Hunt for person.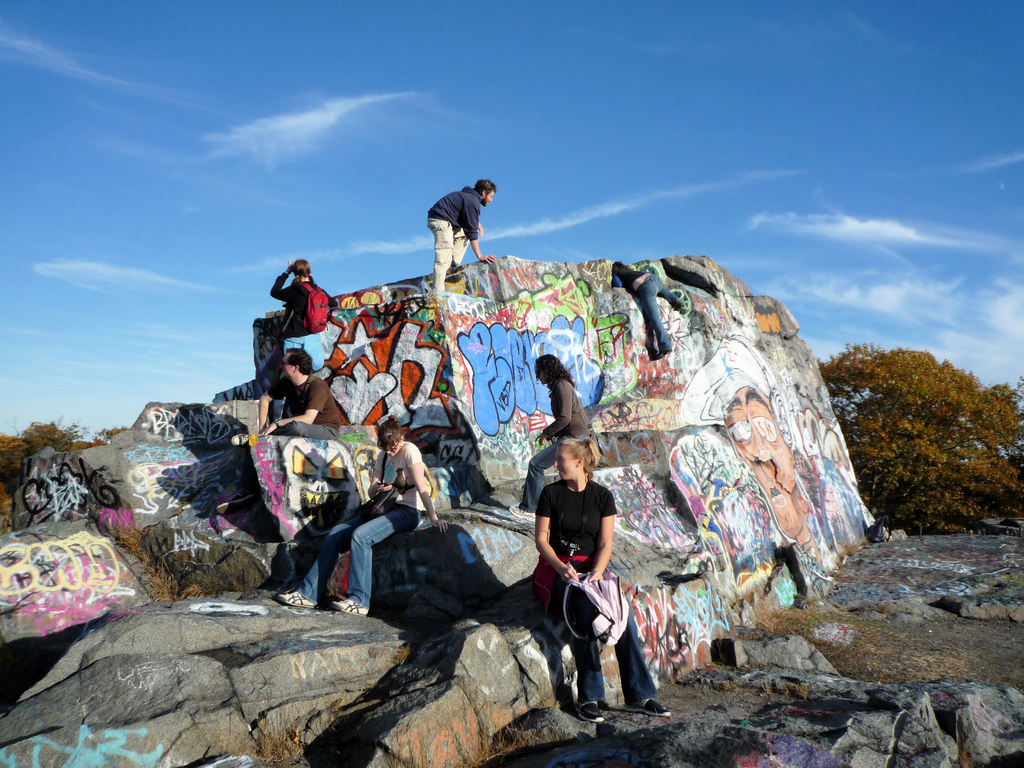
Hunted down at 252,340,339,438.
